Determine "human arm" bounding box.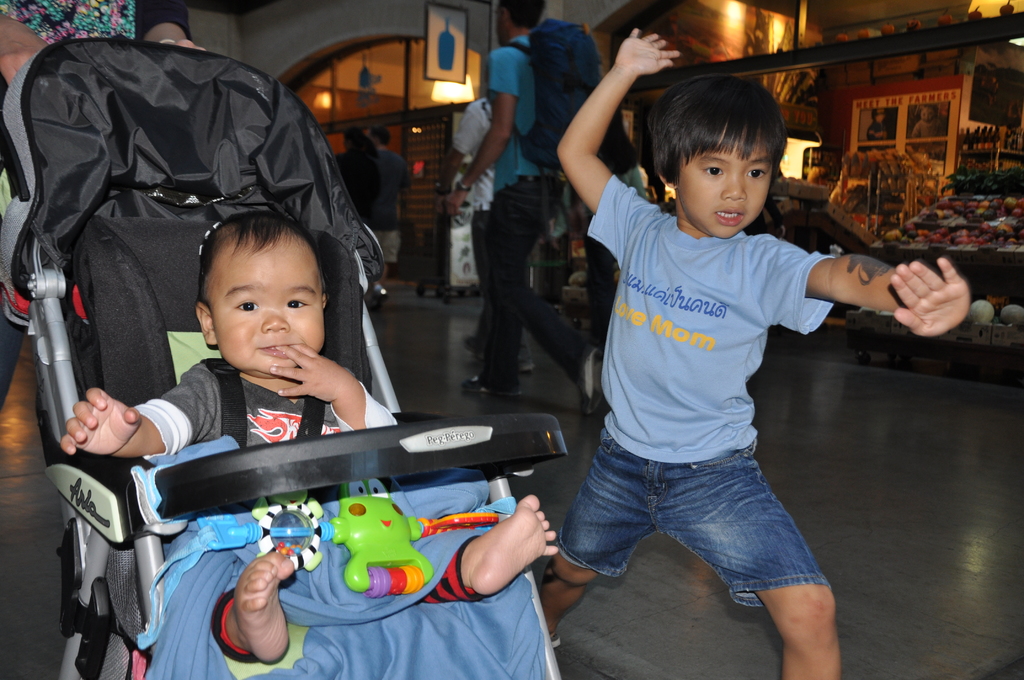
Determined: [left=275, top=334, right=397, bottom=434].
